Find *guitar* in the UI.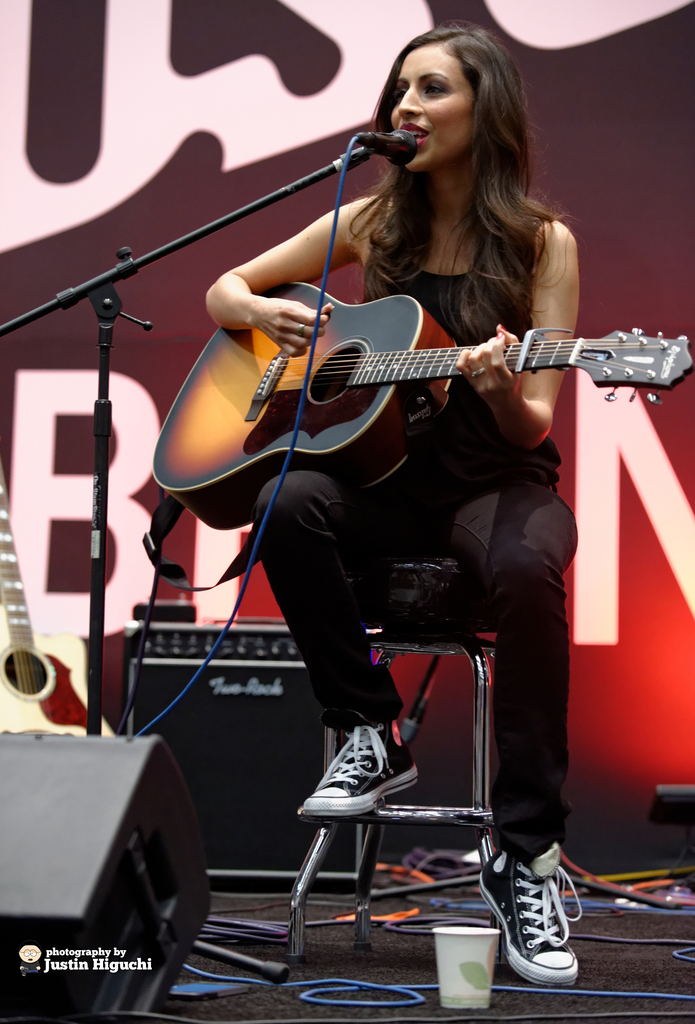
UI element at left=159, top=269, right=668, bottom=469.
